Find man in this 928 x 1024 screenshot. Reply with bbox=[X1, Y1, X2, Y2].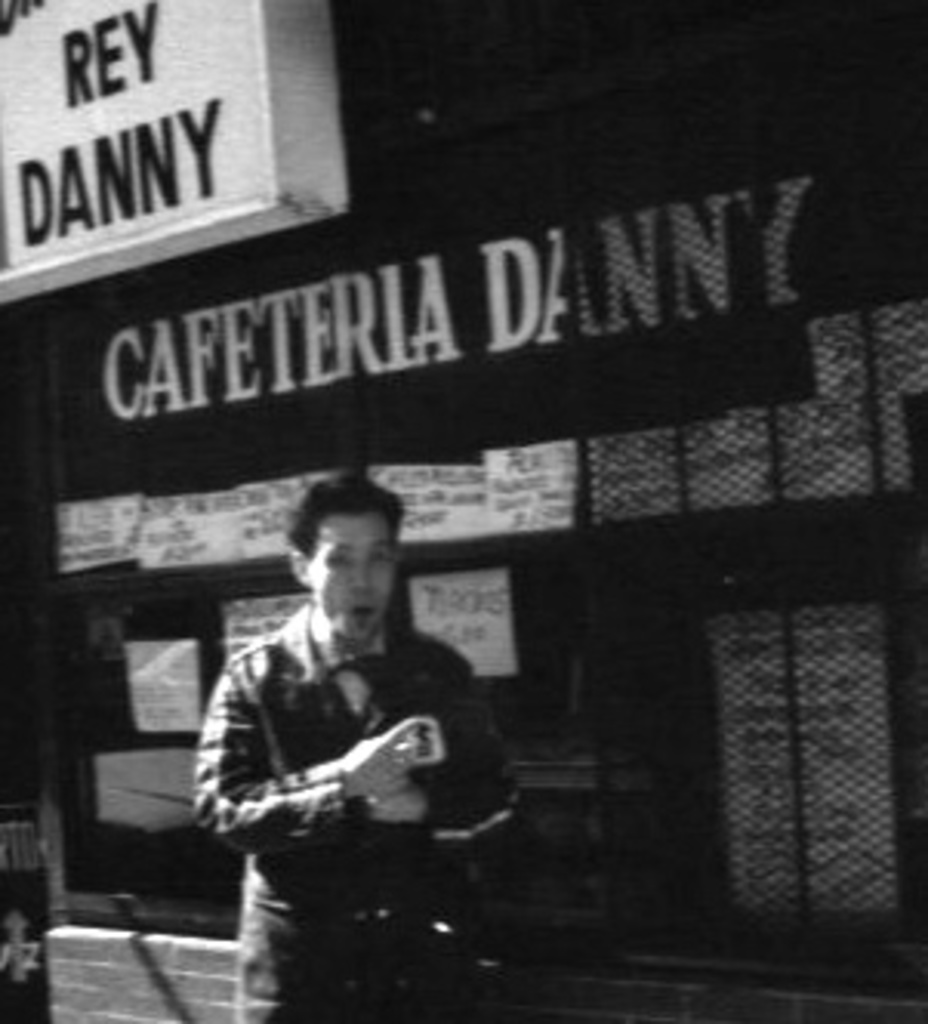
bbox=[170, 472, 536, 999].
